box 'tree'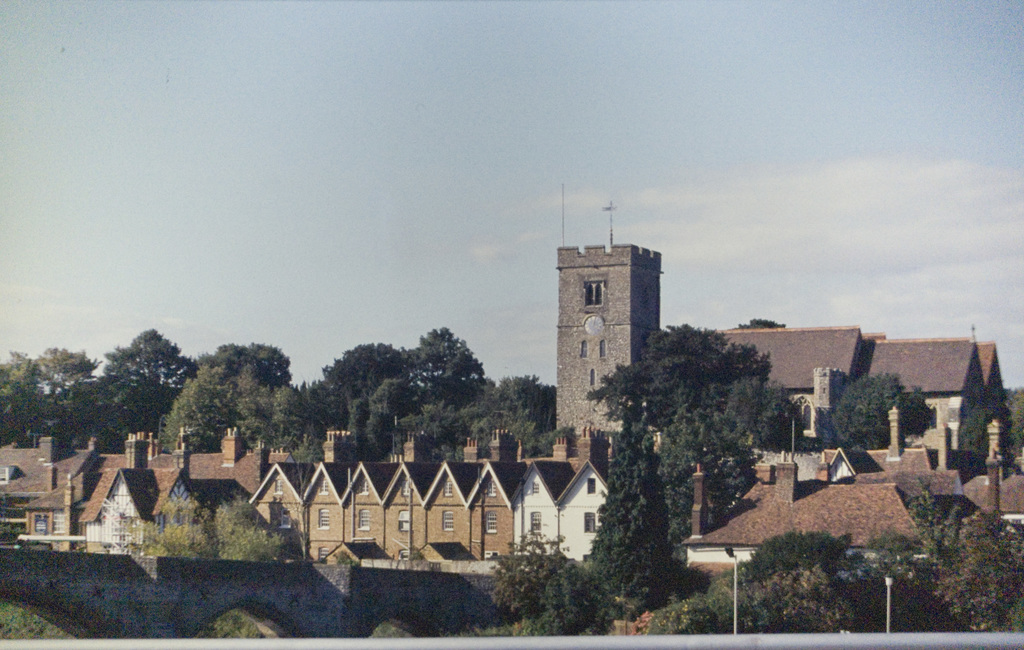
<bbox>461, 374, 560, 456</bbox>
